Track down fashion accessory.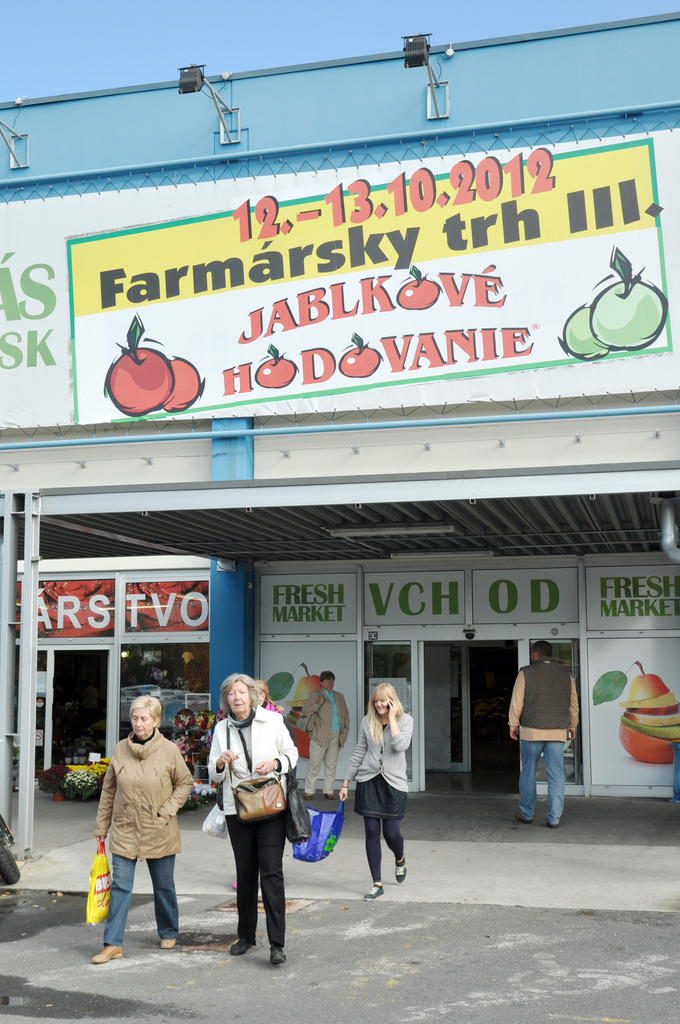
Tracked to [left=364, top=883, right=383, bottom=900].
